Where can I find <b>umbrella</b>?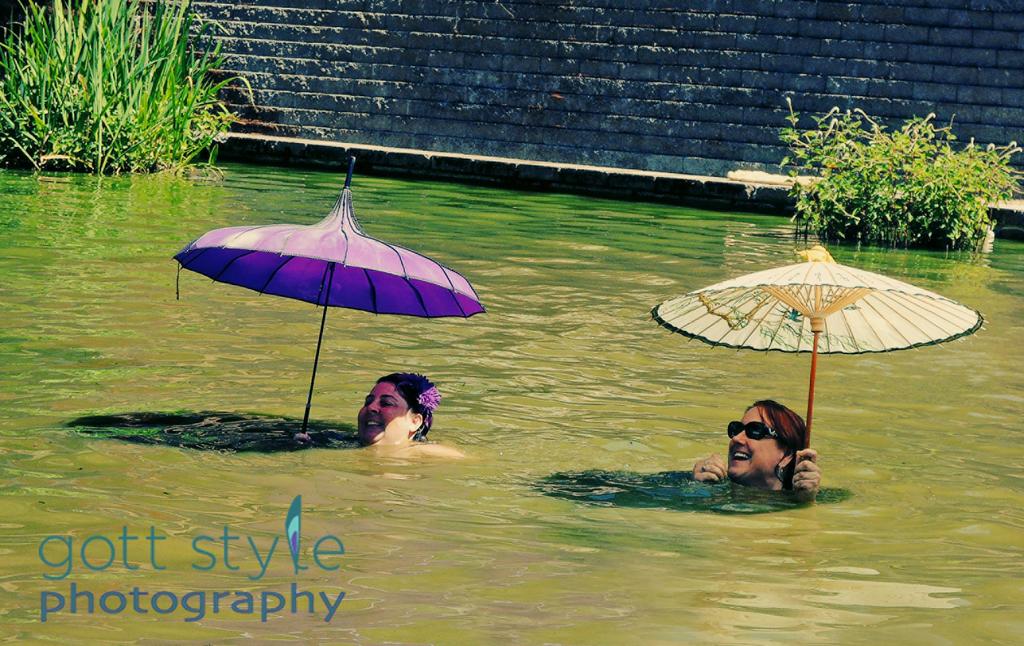
You can find it at 646/247/988/492.
